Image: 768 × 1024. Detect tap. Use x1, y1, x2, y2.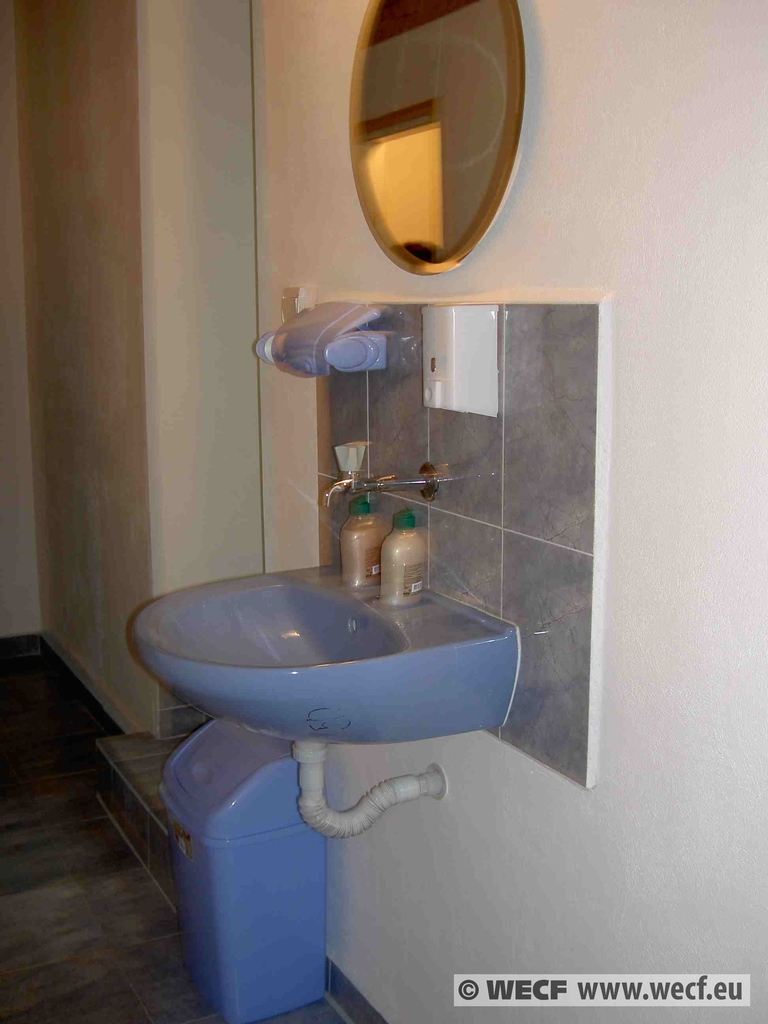
287, 450, 454, 600.
